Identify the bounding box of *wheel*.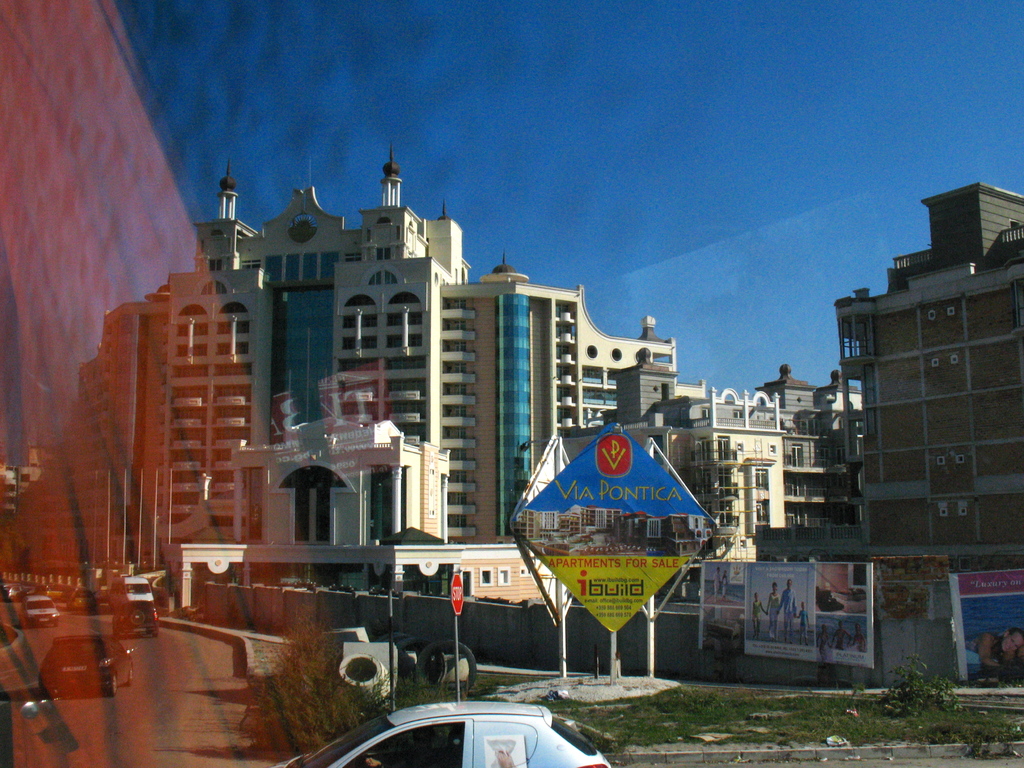
{"left": 392, "top": 634, "right": 448, "bottom": 696}.
